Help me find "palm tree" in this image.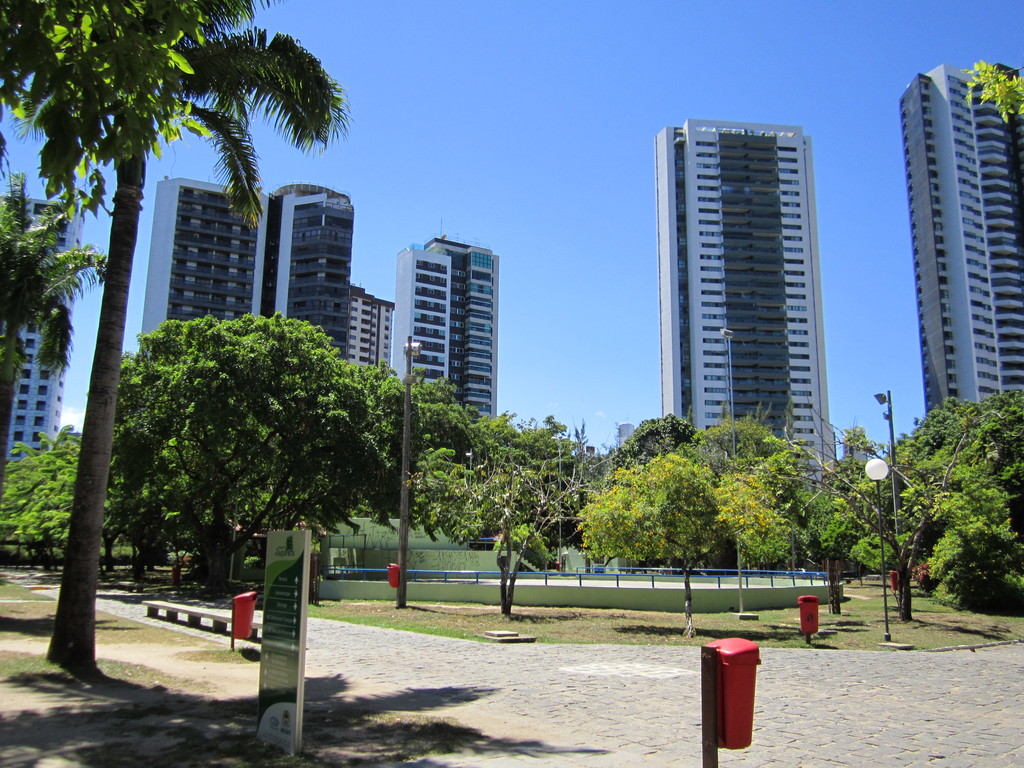
Found it: rect(400, 409, 508, 532).
